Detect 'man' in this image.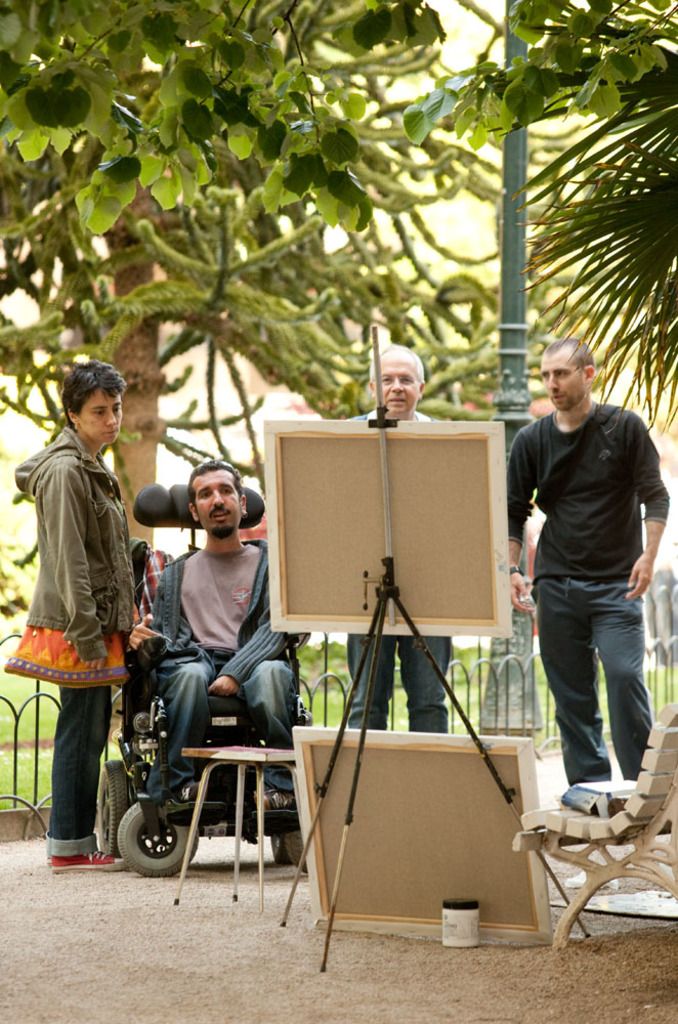
Detection: box(127, 455, 304, 803).
